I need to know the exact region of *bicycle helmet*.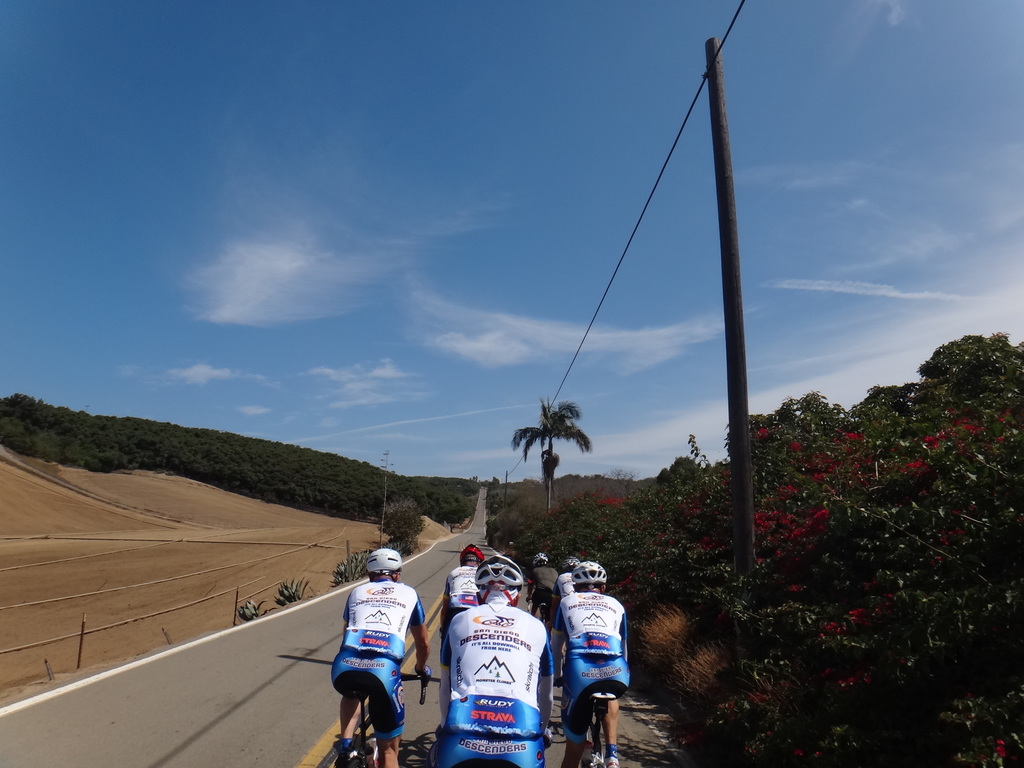
Region: [459, 543, 488, 566].
